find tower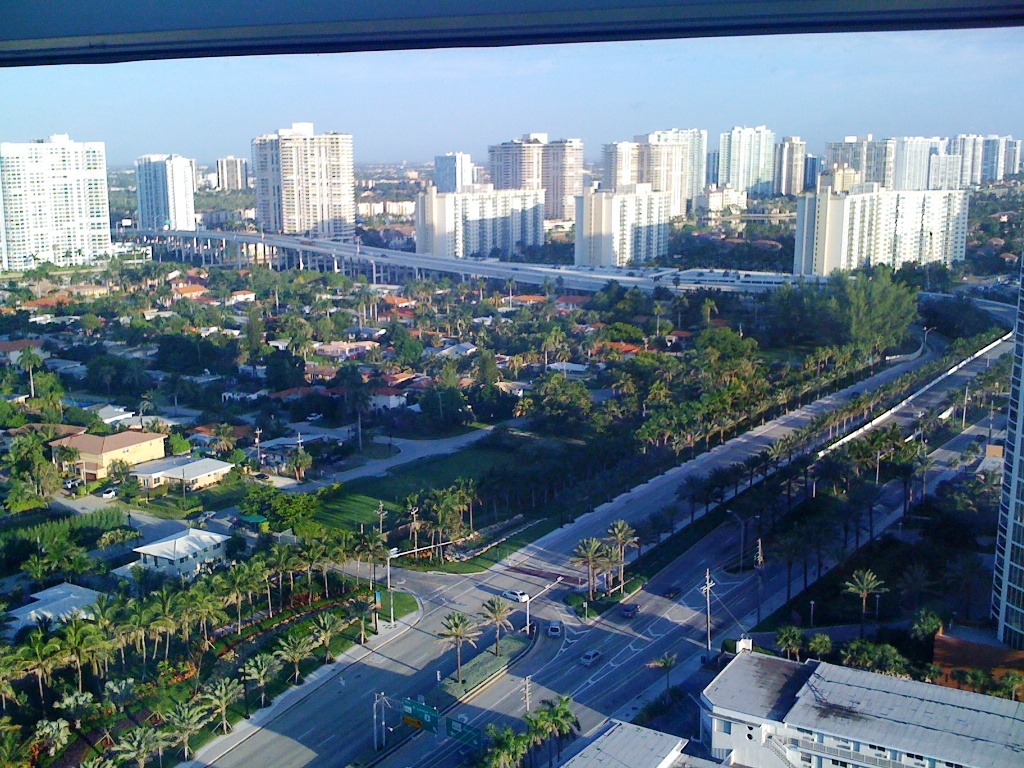
[611,142,641,189]
